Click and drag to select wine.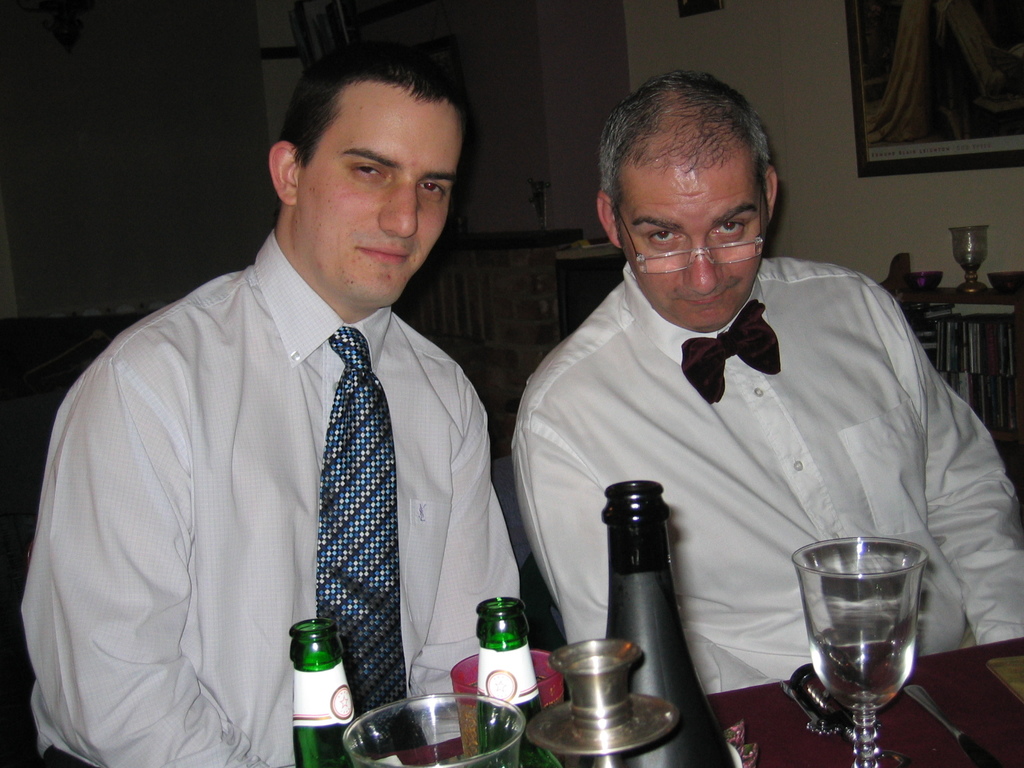
Selection: <bbox>272, 612, 355, 730</bbox>.
